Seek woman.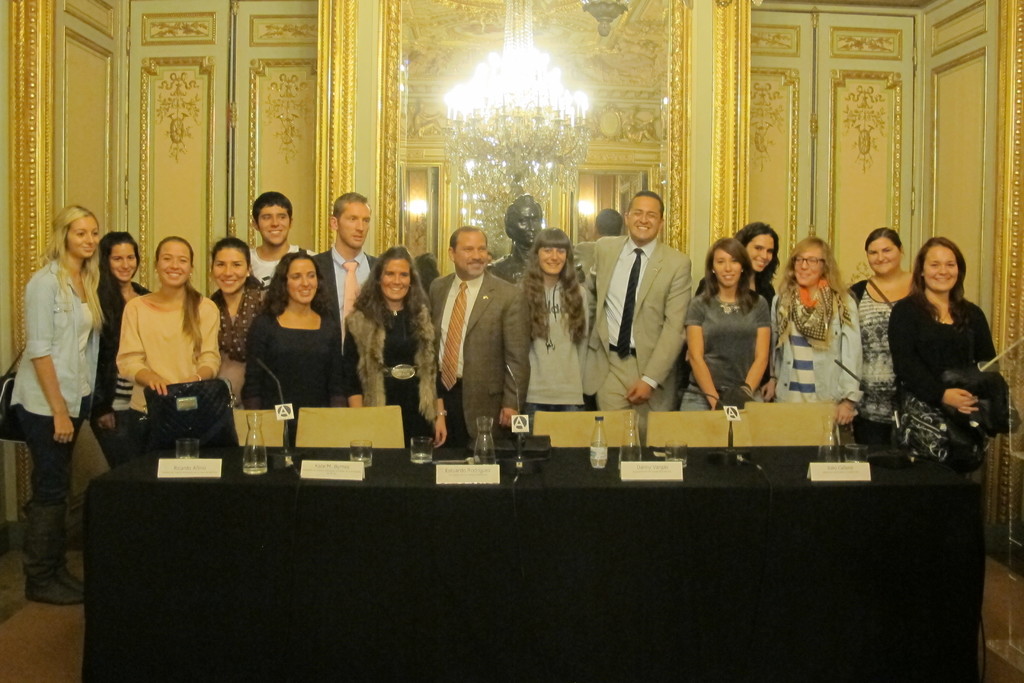
348:244:446:449.
